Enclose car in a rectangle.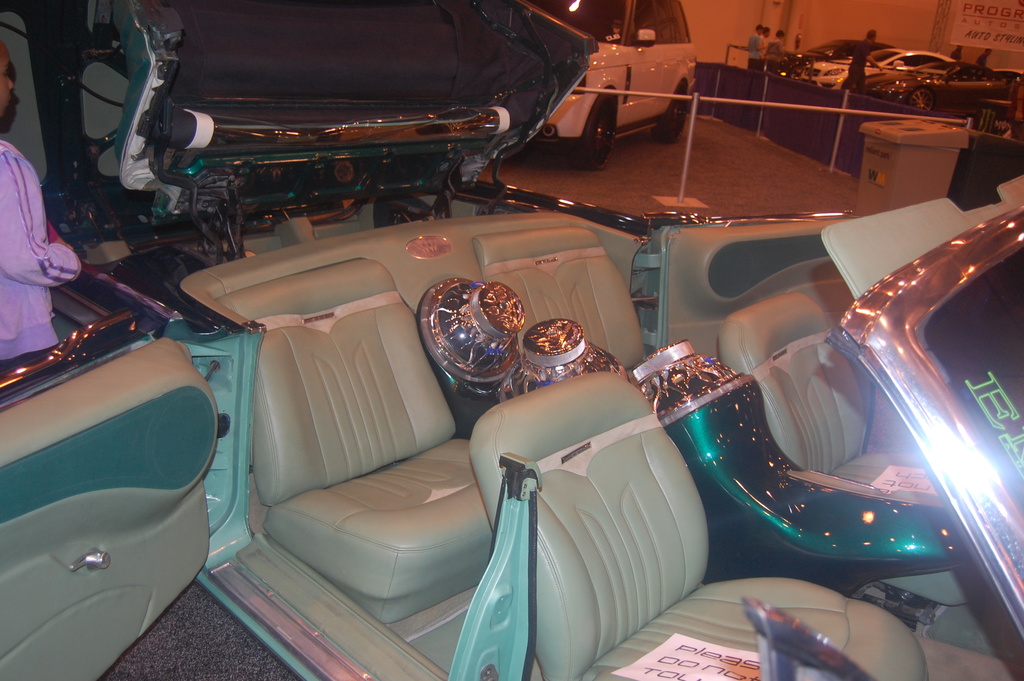
(845, 52, 1015, 108).
